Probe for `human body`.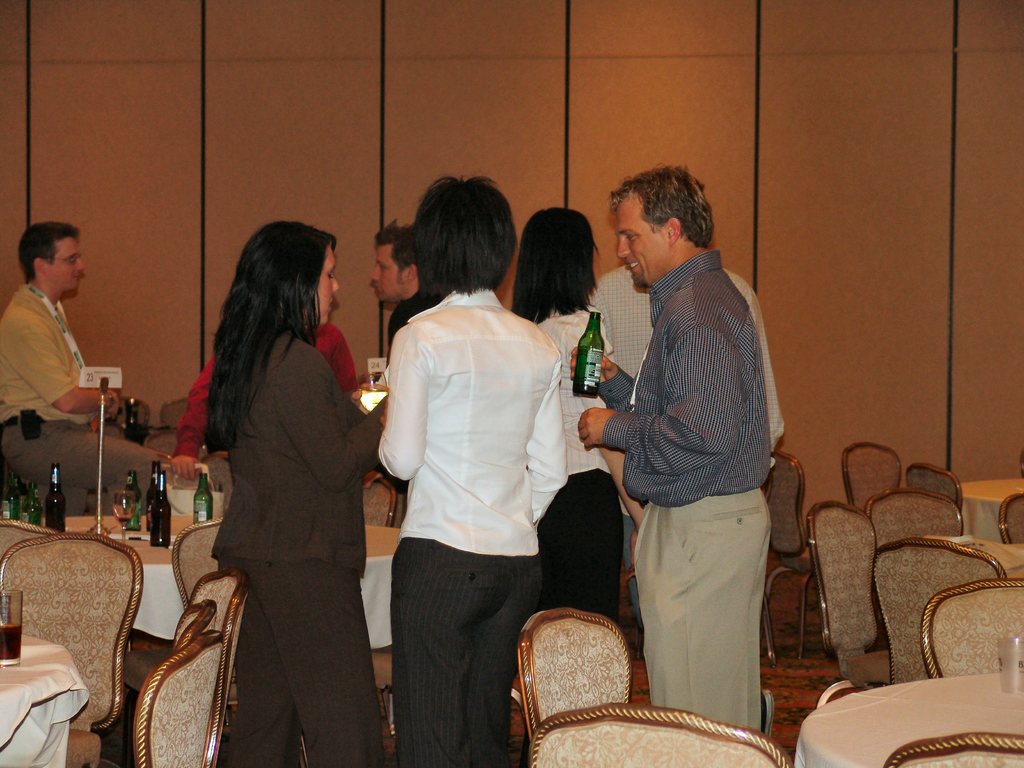
Probe result: (580, 246, 772, 733).
